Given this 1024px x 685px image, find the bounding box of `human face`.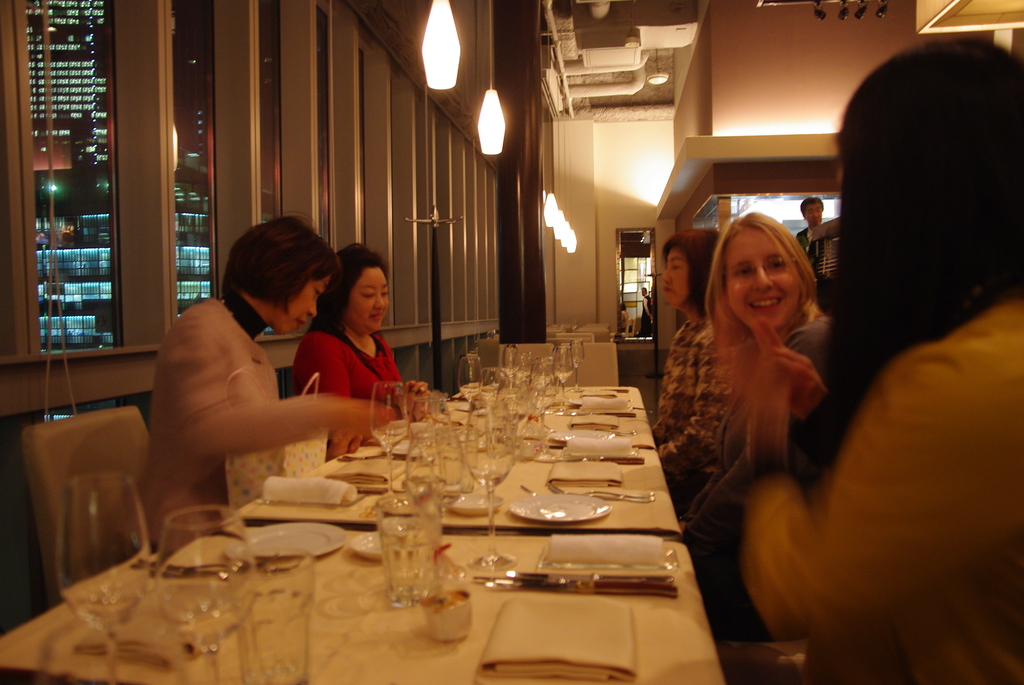
[275, 274, 332, 331].
